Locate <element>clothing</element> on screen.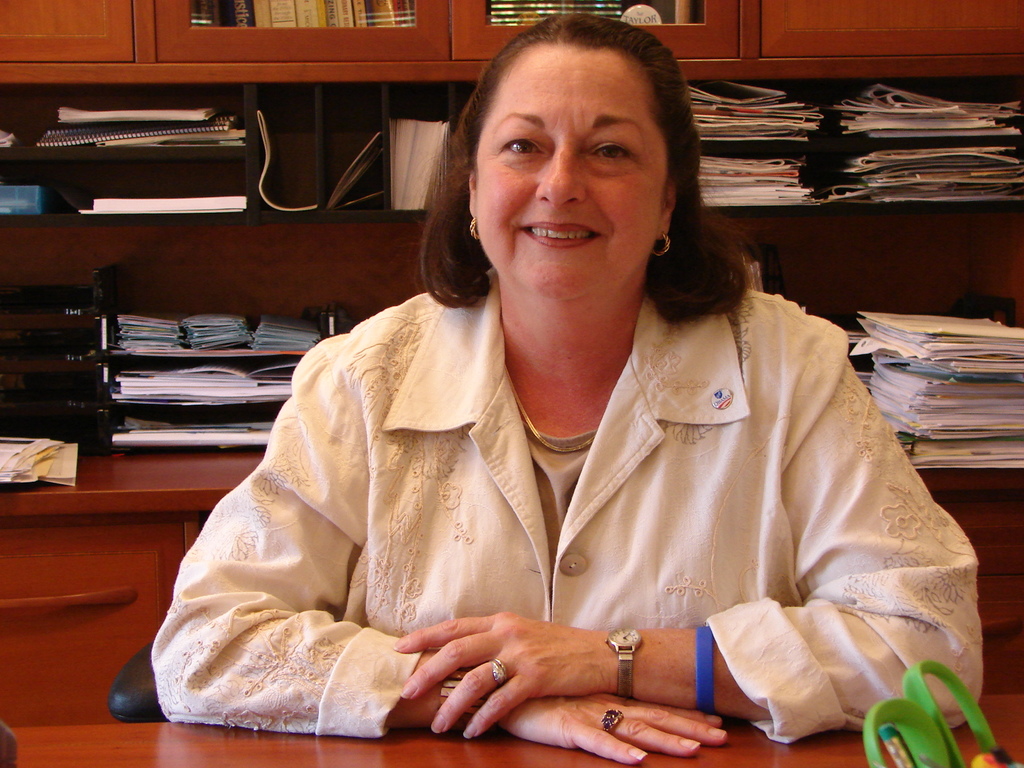
On screen at [150, 261, 979, 758].
